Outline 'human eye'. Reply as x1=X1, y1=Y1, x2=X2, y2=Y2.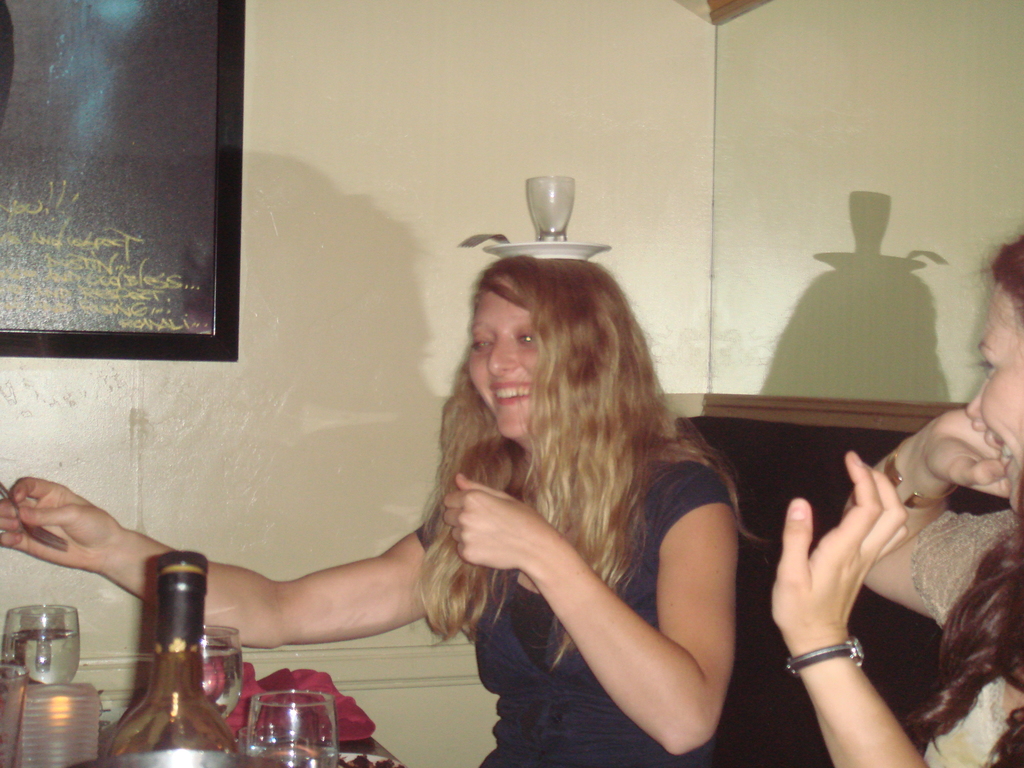
x1=515, y1=323, x2=543, y2=344.
